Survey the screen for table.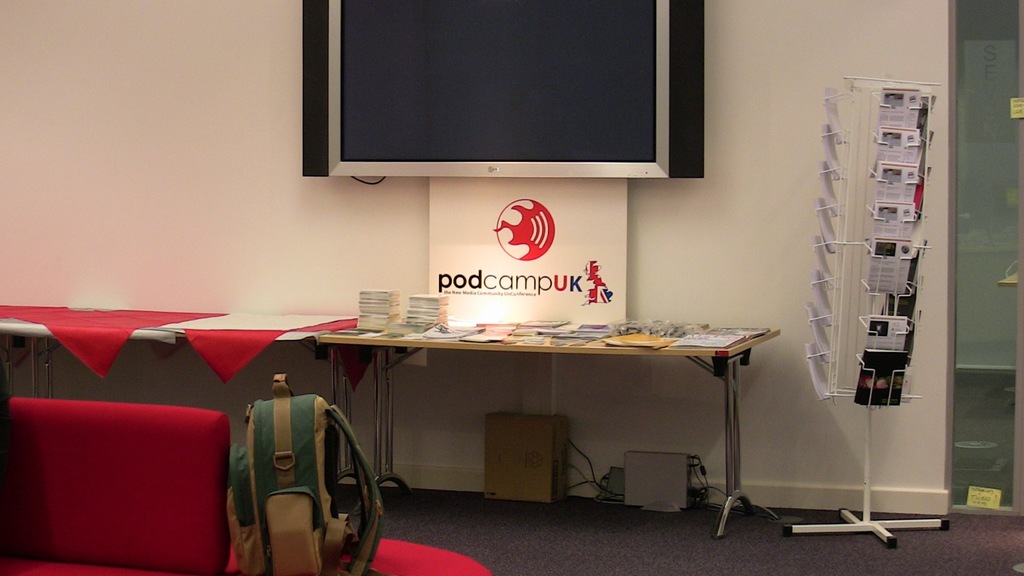
Survey found: left=314, top=319, right=784, bottom=540.
